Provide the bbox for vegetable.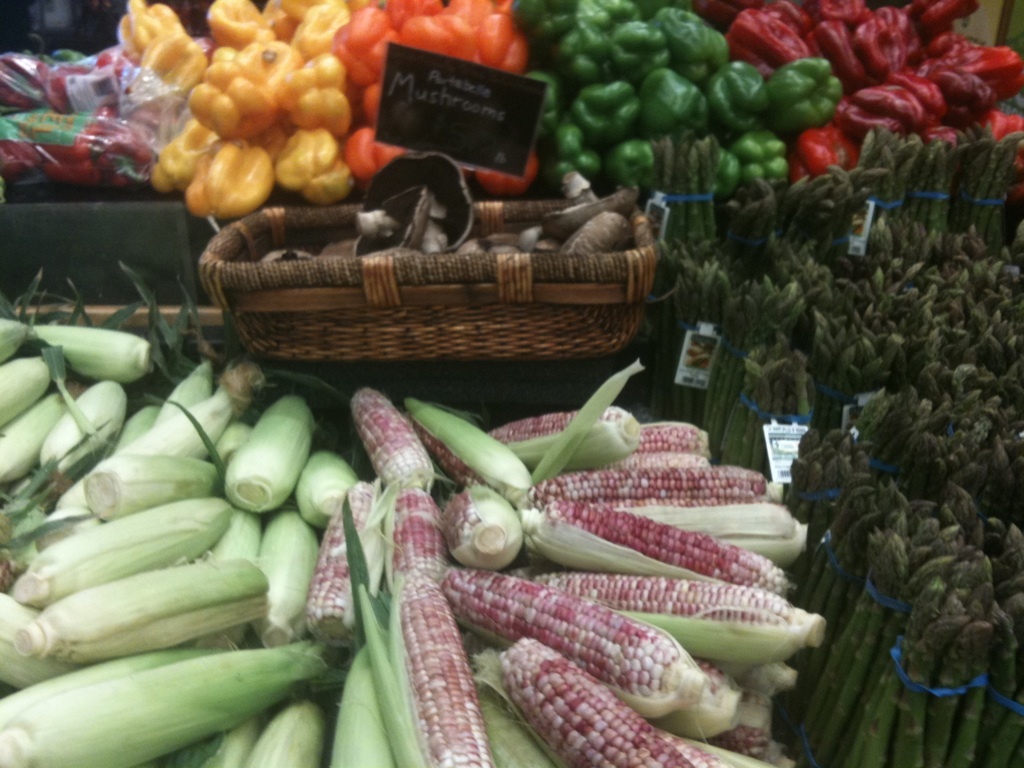
x1=639, y1=420, x2=709, y2=455.
